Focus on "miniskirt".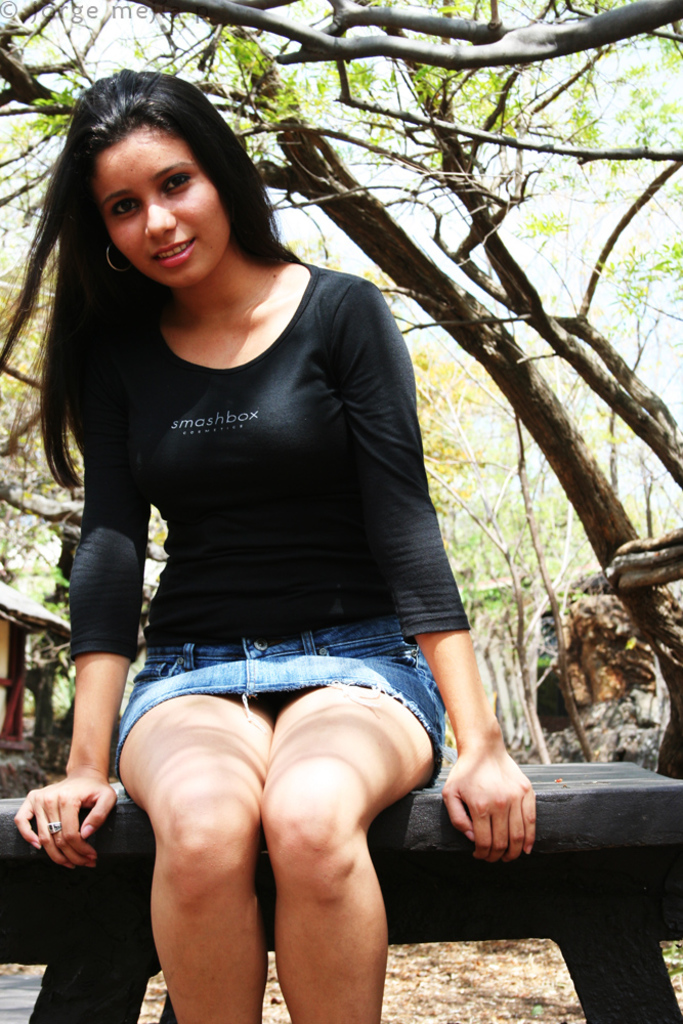
Focused at (109, 618, 445, 799).
